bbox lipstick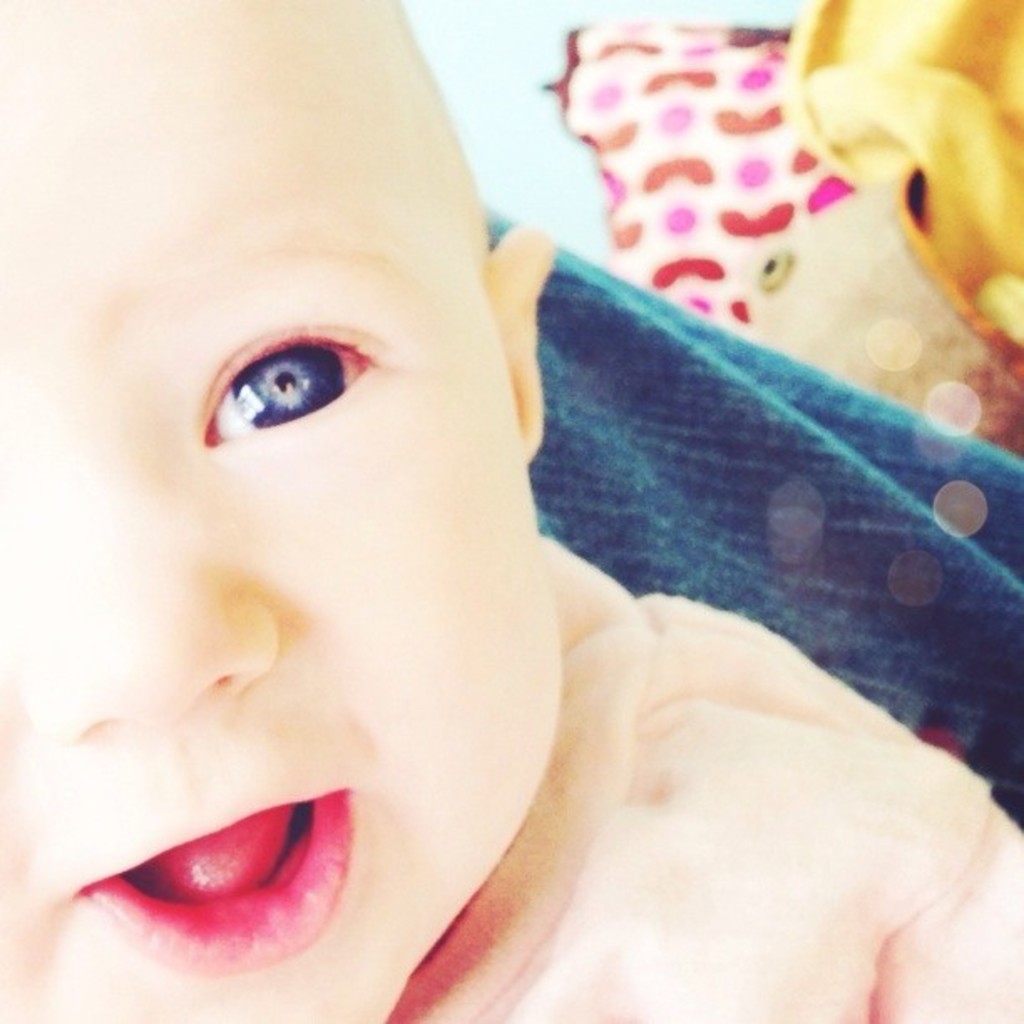
74,786,355,980
